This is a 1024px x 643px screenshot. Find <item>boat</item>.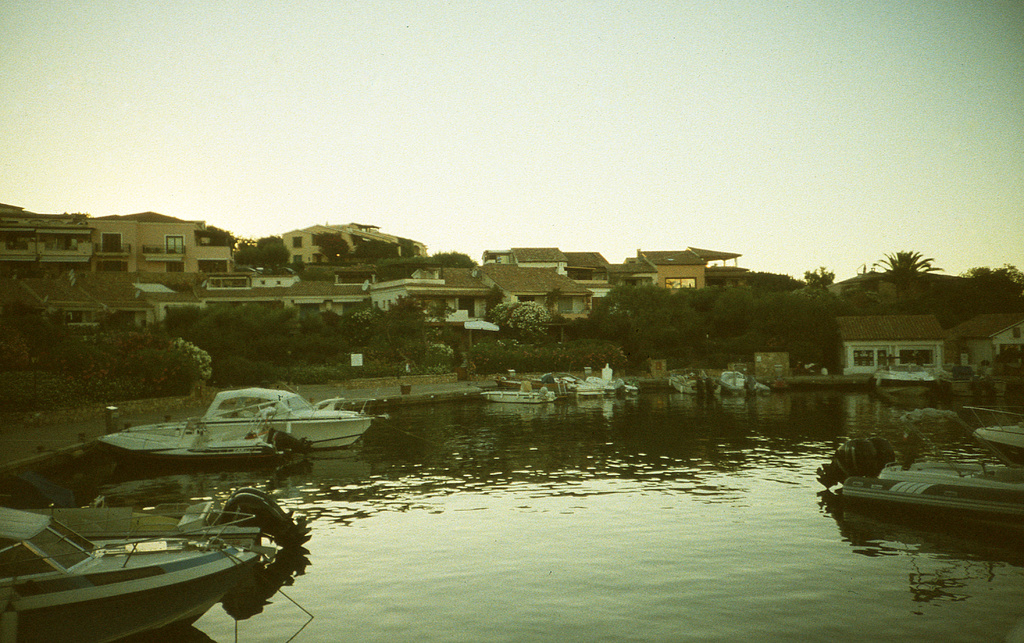
Bounding box: bbox(116, 380, 387, 465).
